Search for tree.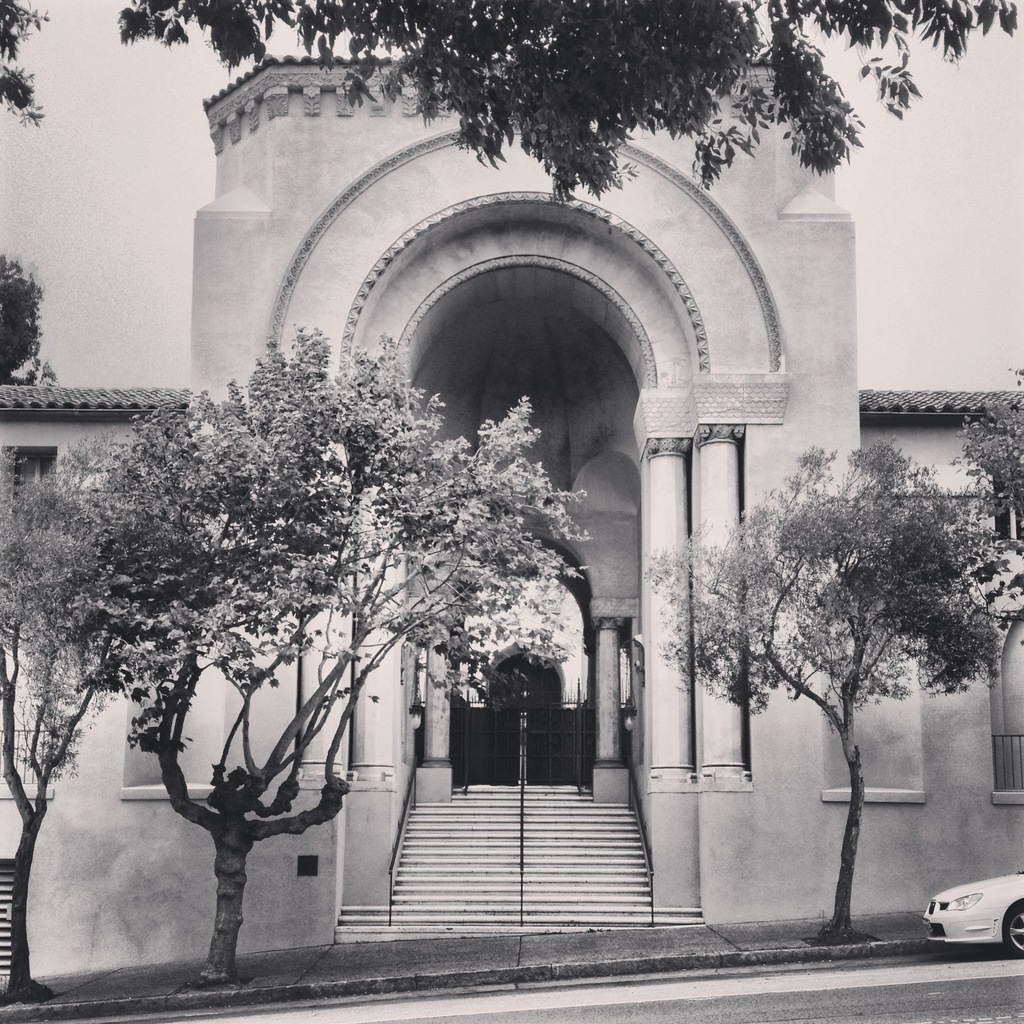
Found at (0,326,592,982).
